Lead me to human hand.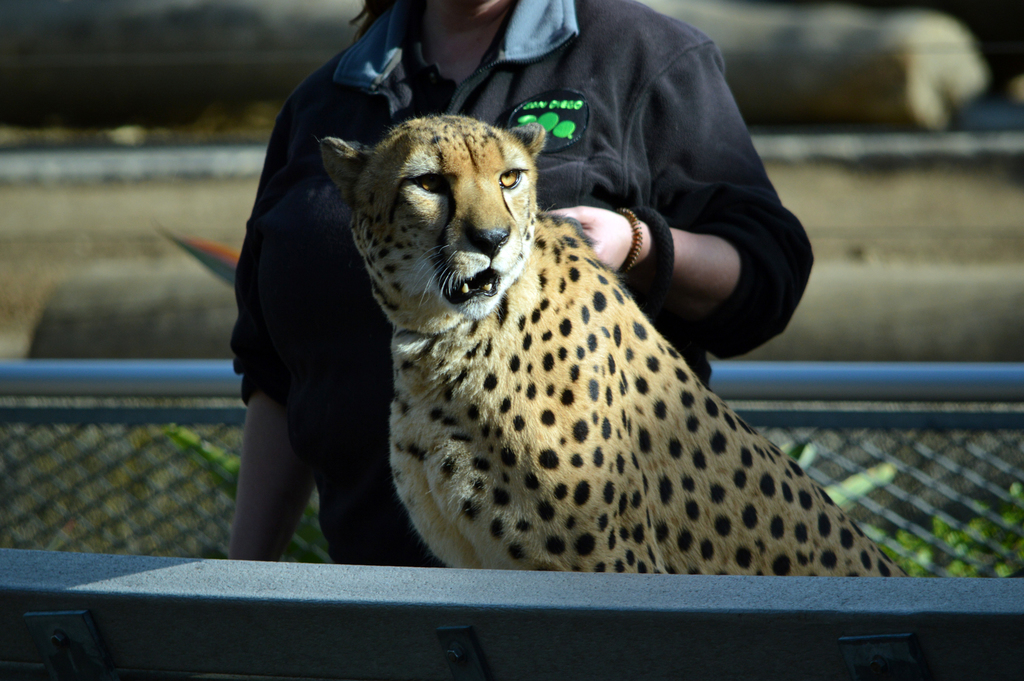
Lead to 549/205/630/272.
